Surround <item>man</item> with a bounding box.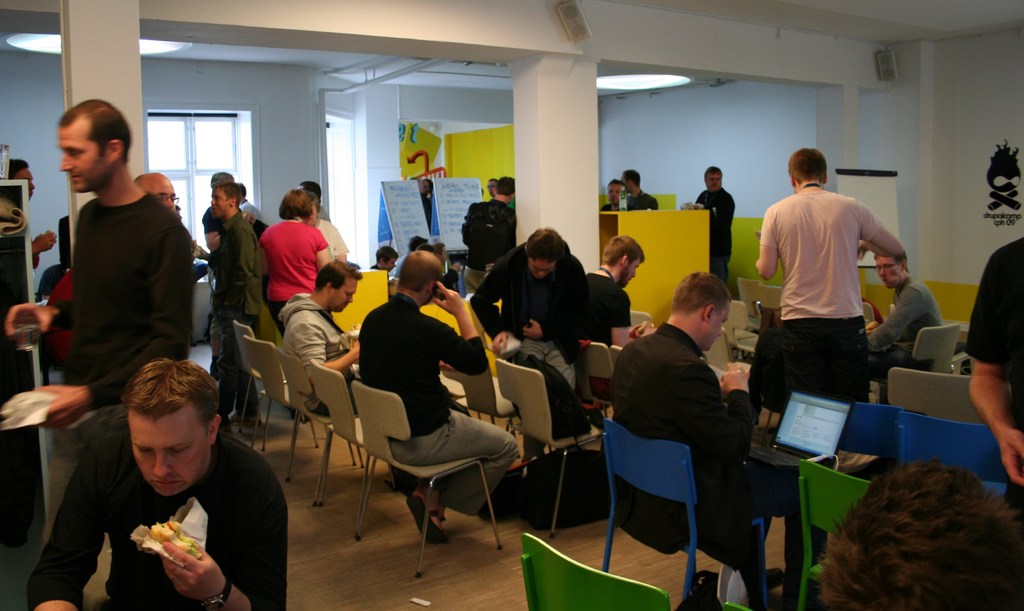
<region>488, 168, 514, 211</region>.
